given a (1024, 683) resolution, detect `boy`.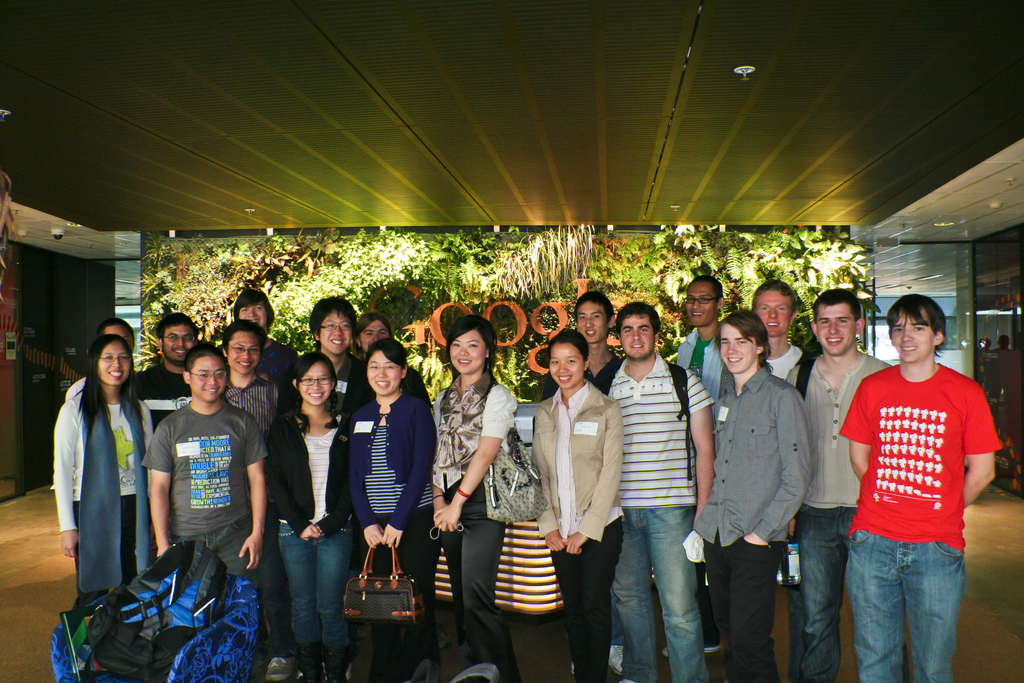
[x1=785, y1=288, x2=909, y2=682].
